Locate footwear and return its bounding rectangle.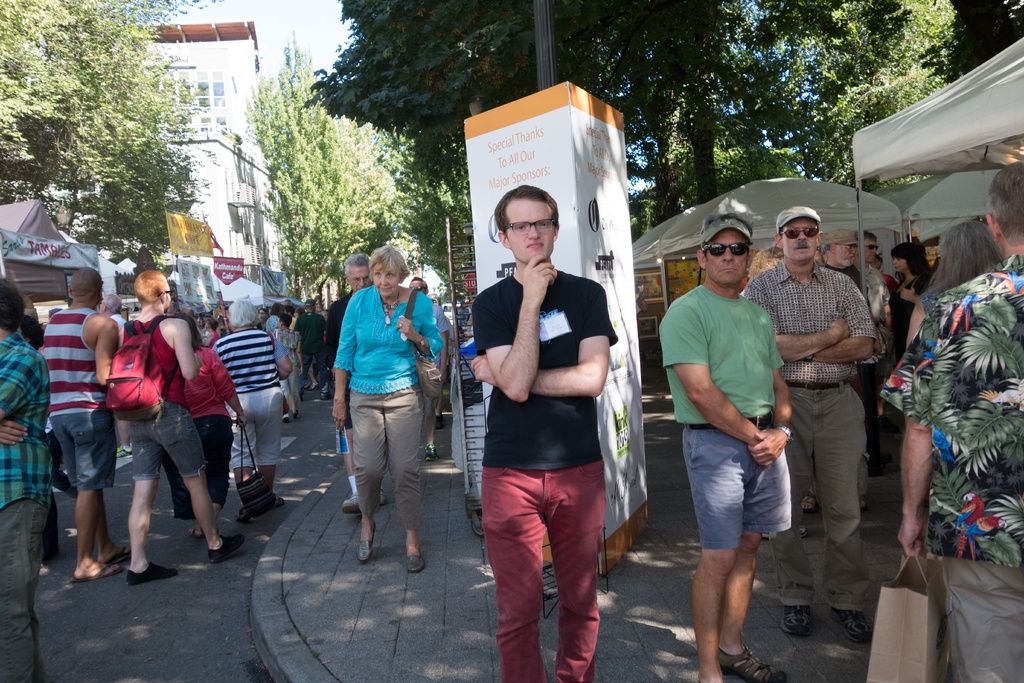
BBox(342, 491, 380, 516).
